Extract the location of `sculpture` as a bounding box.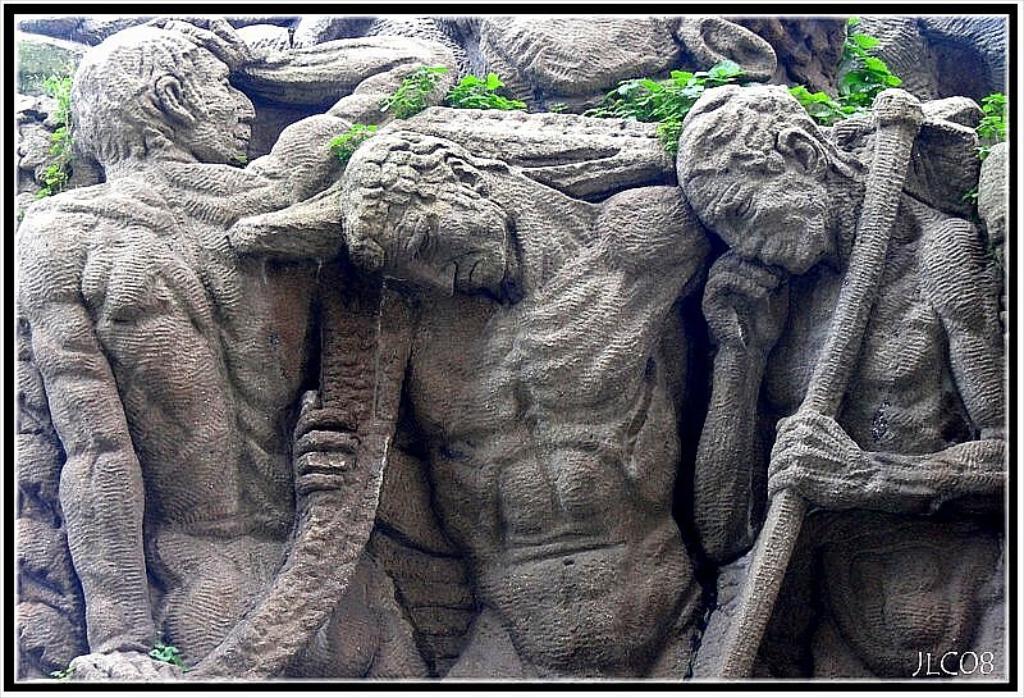
crop(241, 83, 773, 685).
